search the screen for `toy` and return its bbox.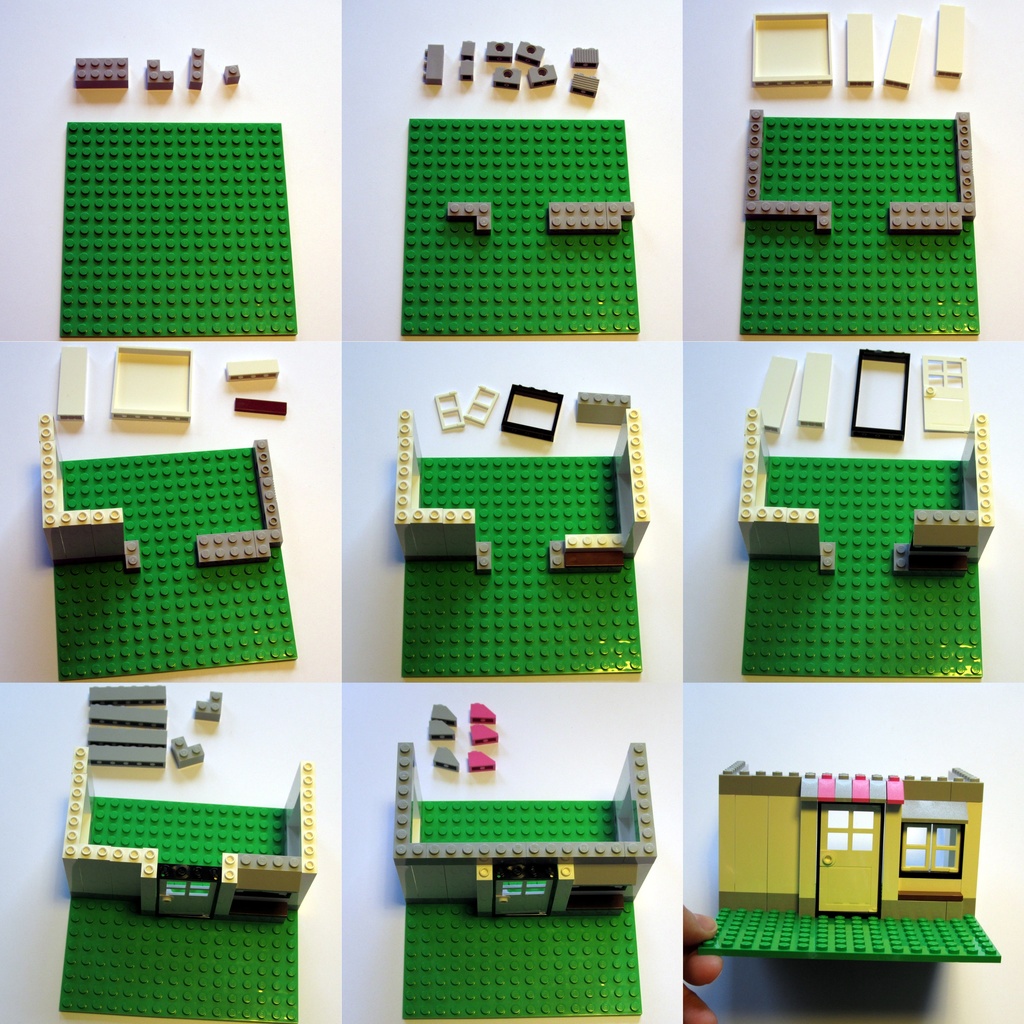
Found: crop(404, 116, 640, 339).
